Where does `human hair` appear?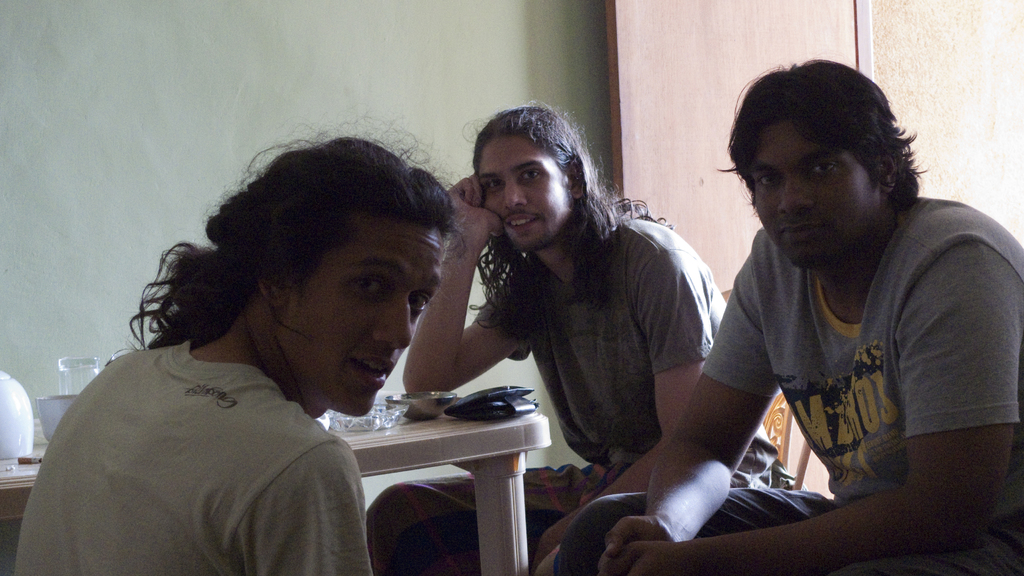
Appears at box(124, 108, 463, 346).
